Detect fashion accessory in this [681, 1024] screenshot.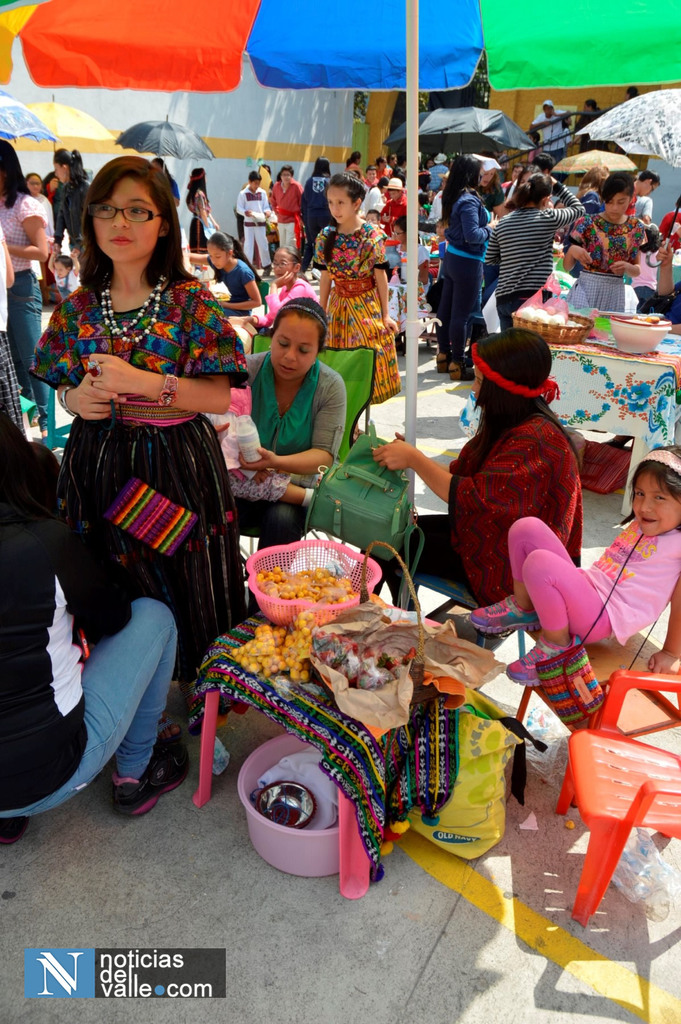
Detection: (85,361,102,377).
